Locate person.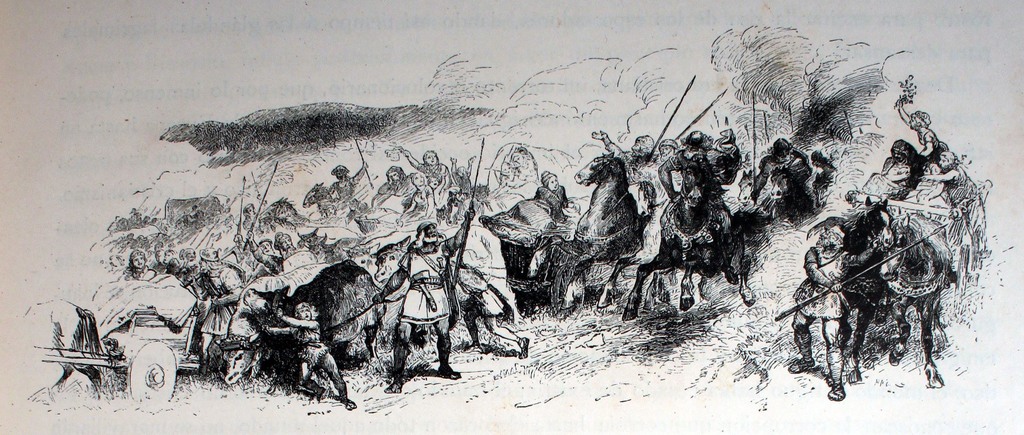
Bounding box: 924:146:991:267.
